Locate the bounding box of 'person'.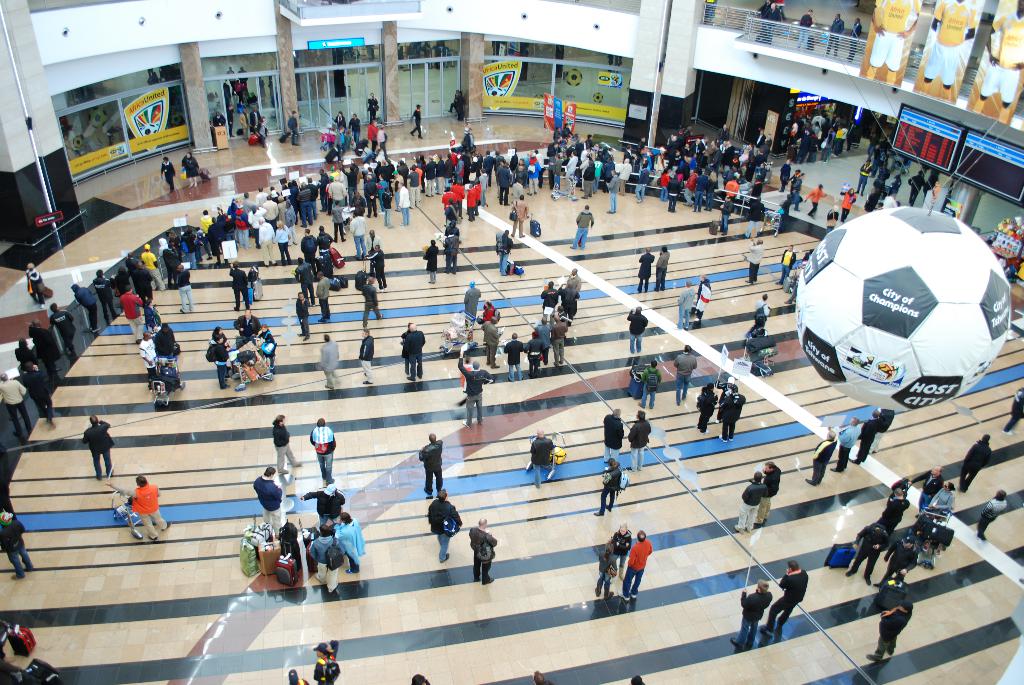
Bounding box: box=[643, 360, 662, 410].
